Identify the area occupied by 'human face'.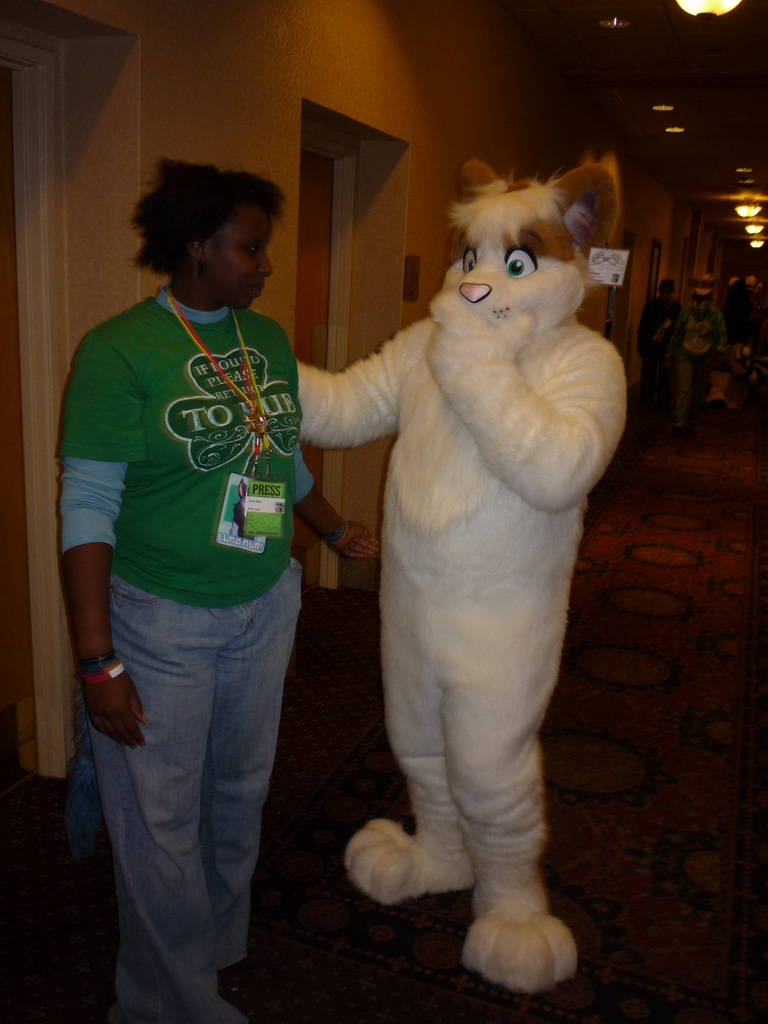
Area: crop(199, 183, 280, 310).
